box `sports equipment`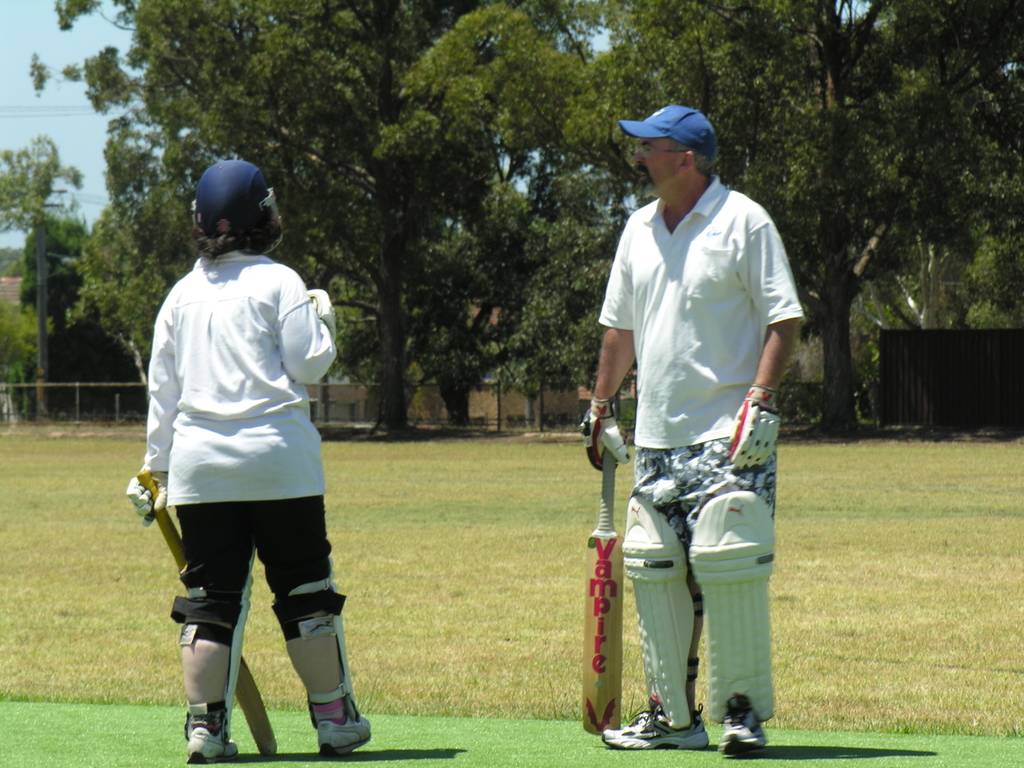
687, 489, 779, 723
